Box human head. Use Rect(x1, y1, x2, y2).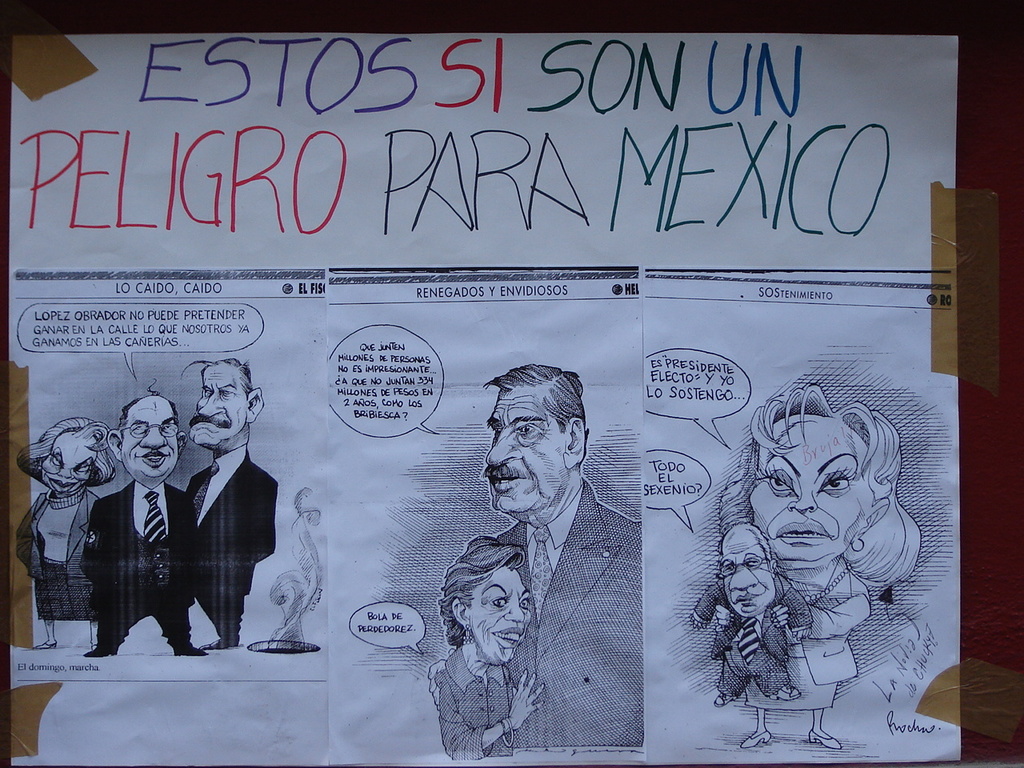
Rect(716, 525, 777, 621).
